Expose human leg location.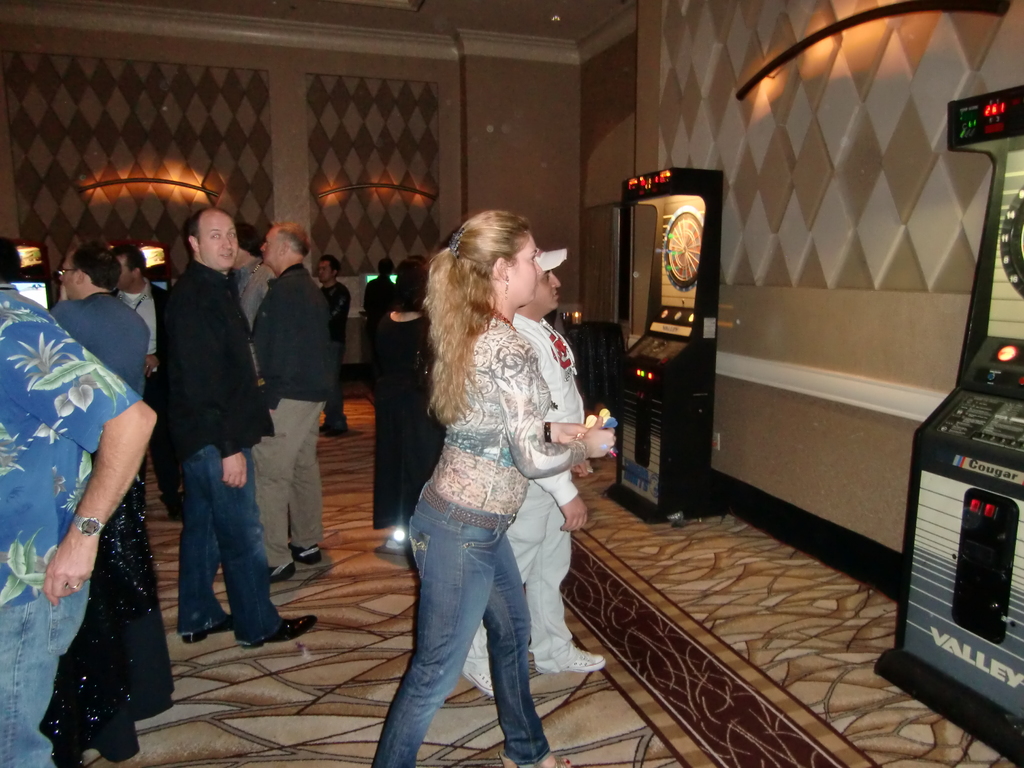
Exposed at x1=252, y1=390, x2=307, y2=583.
